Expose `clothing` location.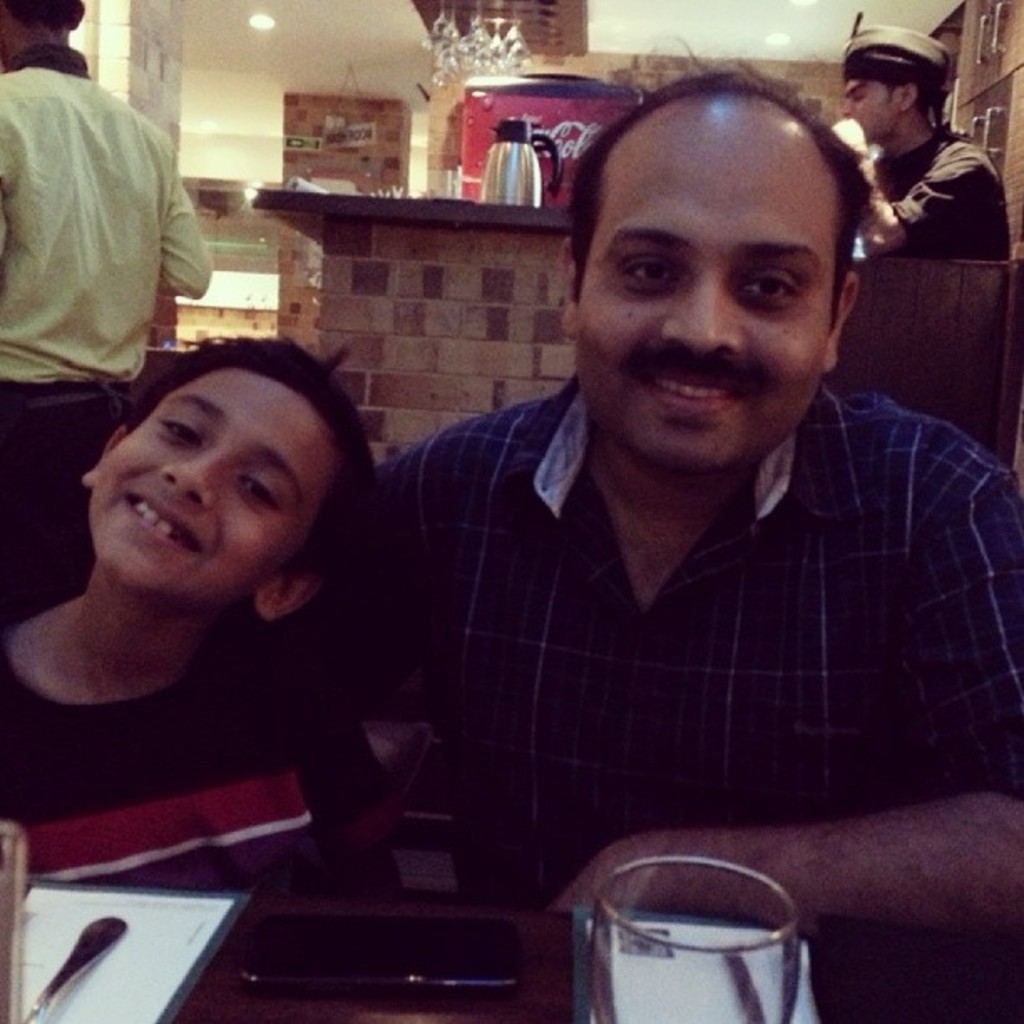
Exposed at x1=0, y1=617, x2=358, y2=895.
